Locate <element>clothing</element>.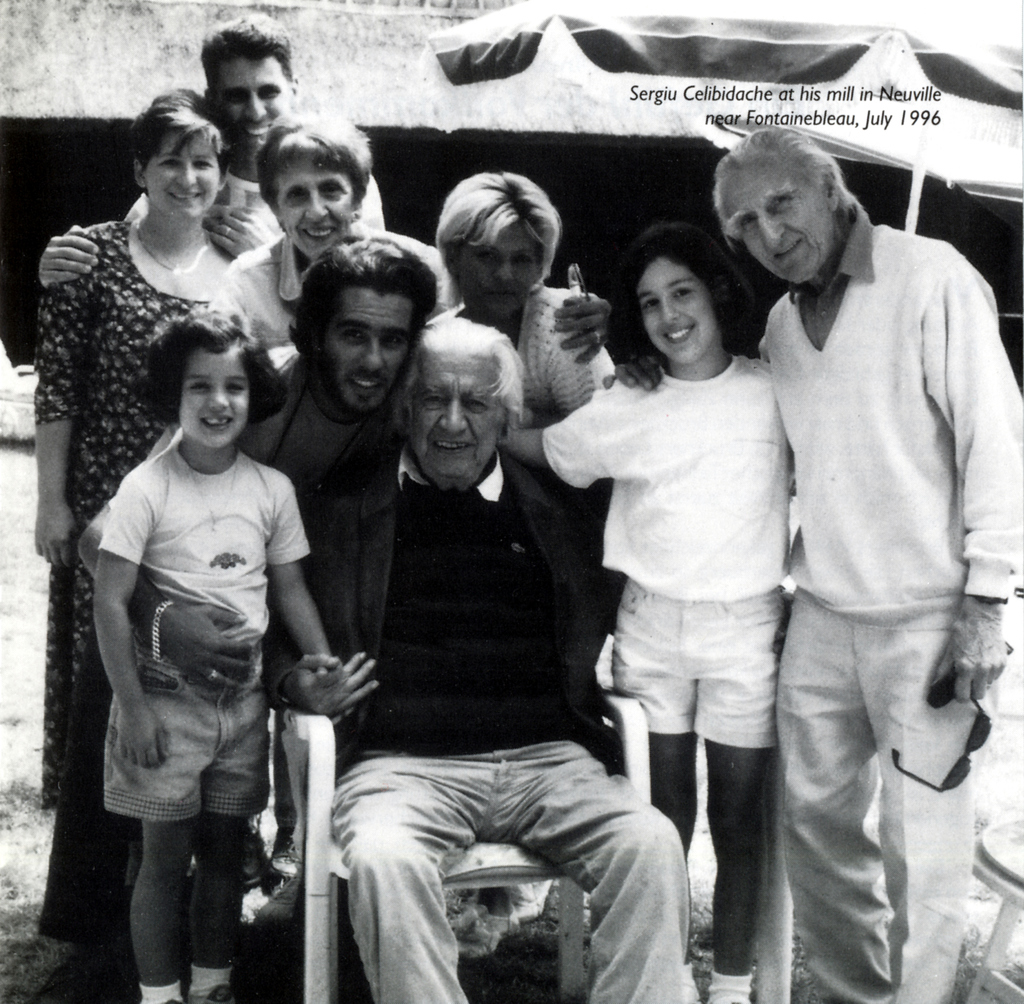
Bounding box: {"left": 205, "top": 238, "right": 477, "bottom": 347}.
